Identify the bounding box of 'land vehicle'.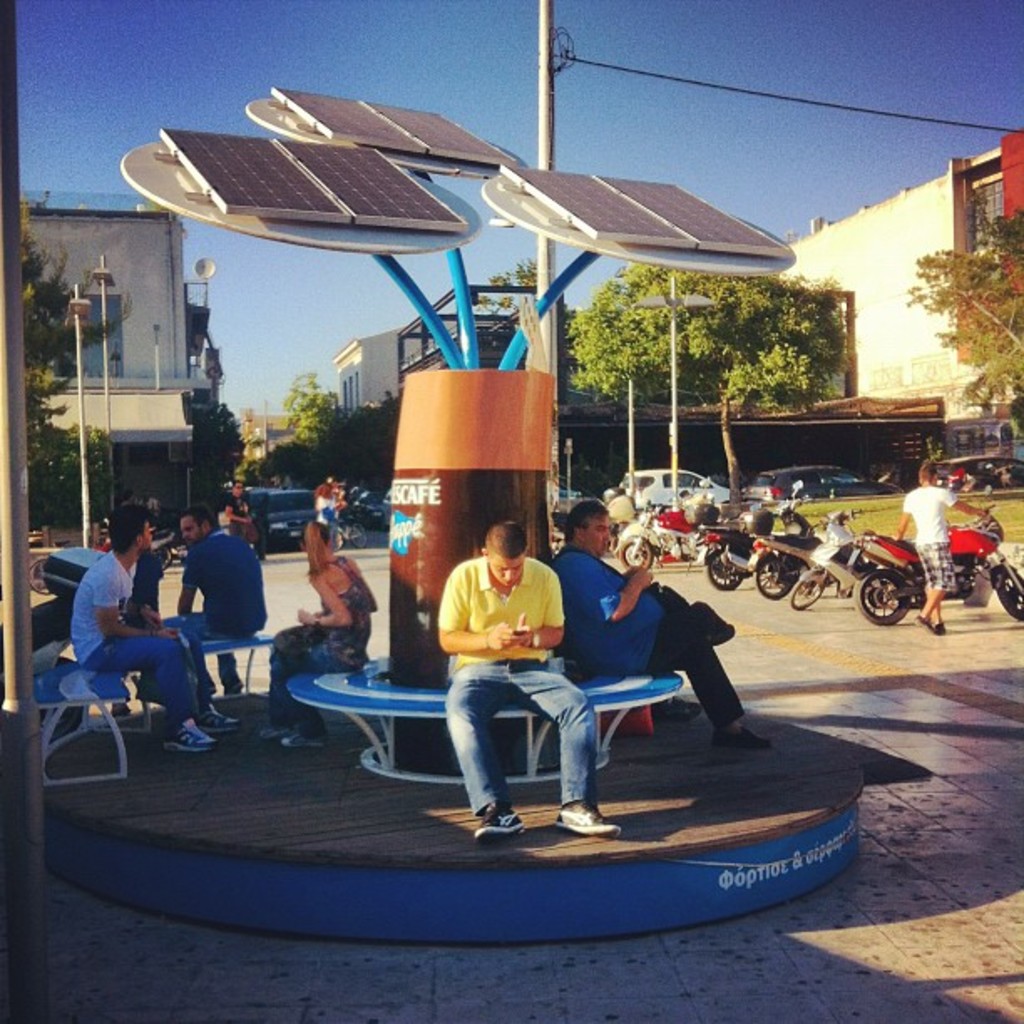
{"left": 745, "top": 467, "right": 897, "bottom": 507}.
